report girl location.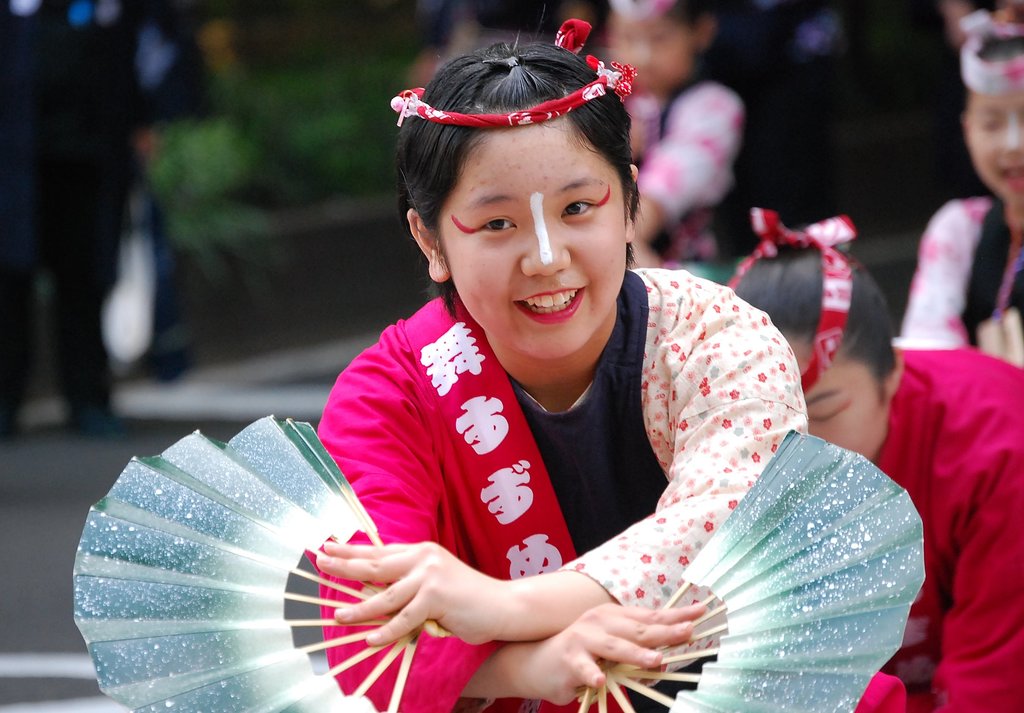
Report: {"left": 597, "top": 0, "right": 743, "bottom": 268}.
